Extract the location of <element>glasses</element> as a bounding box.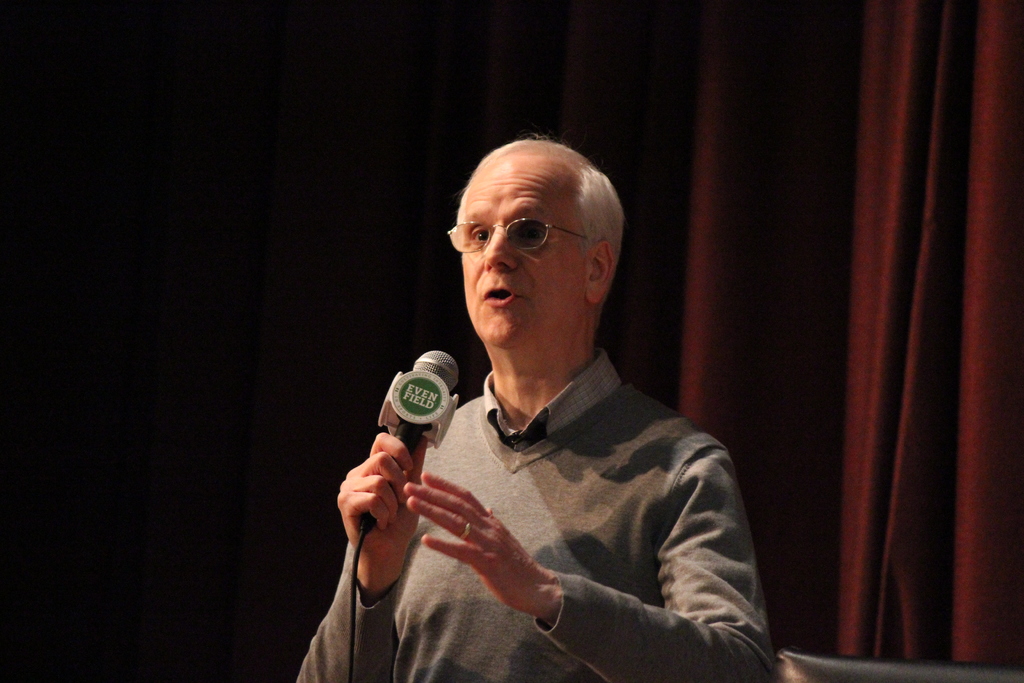
(445, 215, 586, 262).
